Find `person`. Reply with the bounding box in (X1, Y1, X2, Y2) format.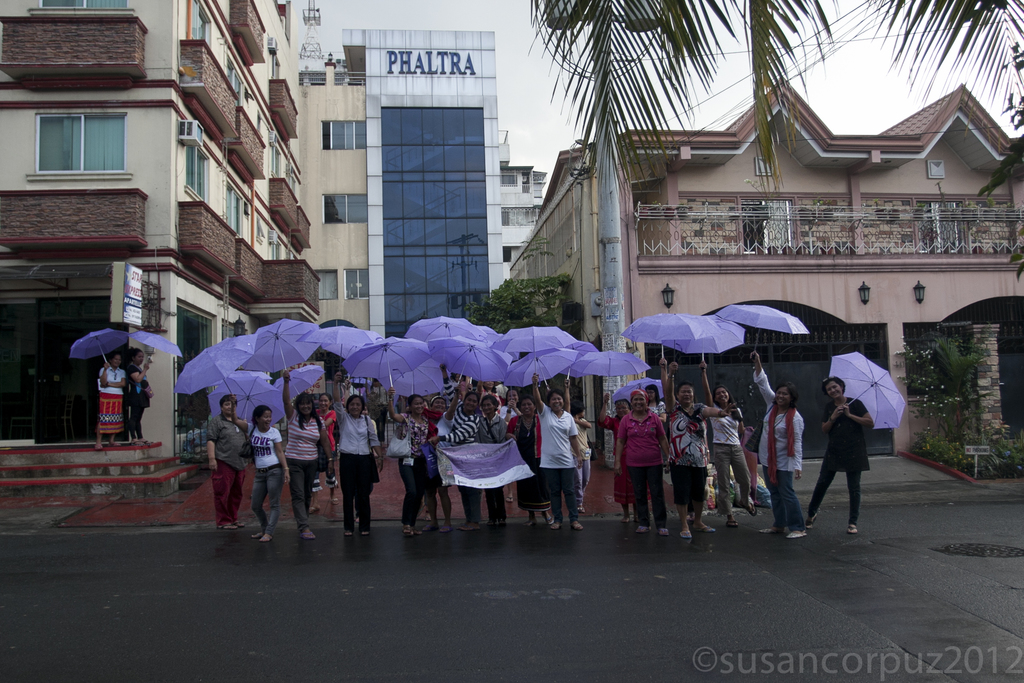
(117, 348, 163, 447).
